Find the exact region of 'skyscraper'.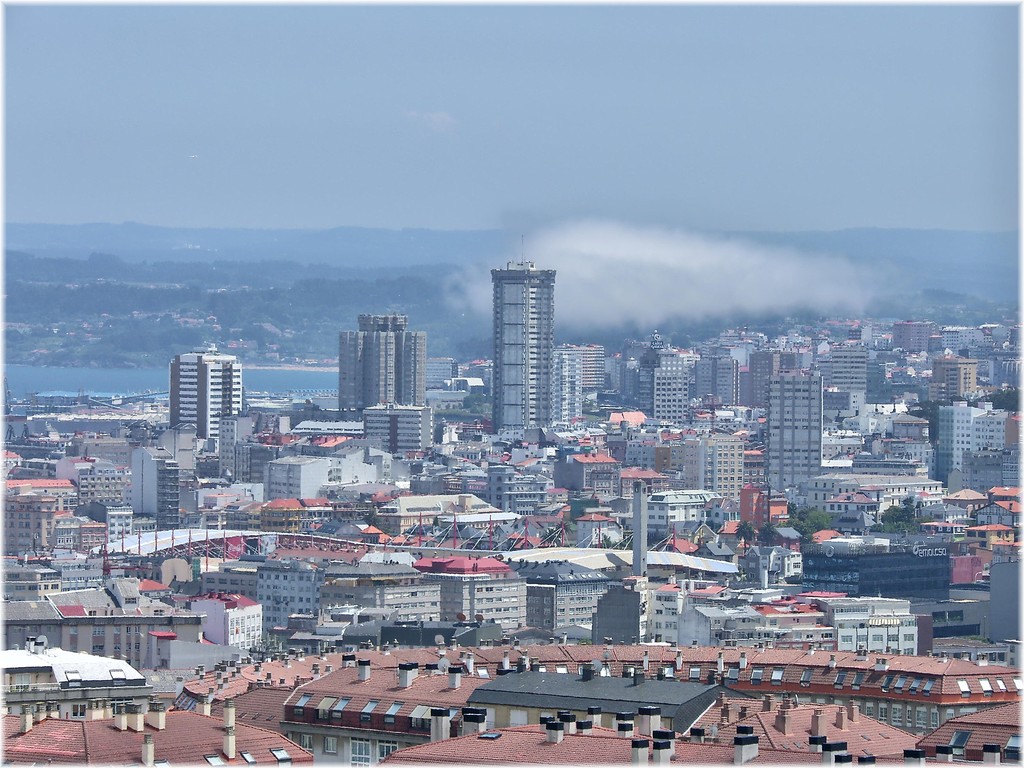
Exact region: 166/346/244/457.
